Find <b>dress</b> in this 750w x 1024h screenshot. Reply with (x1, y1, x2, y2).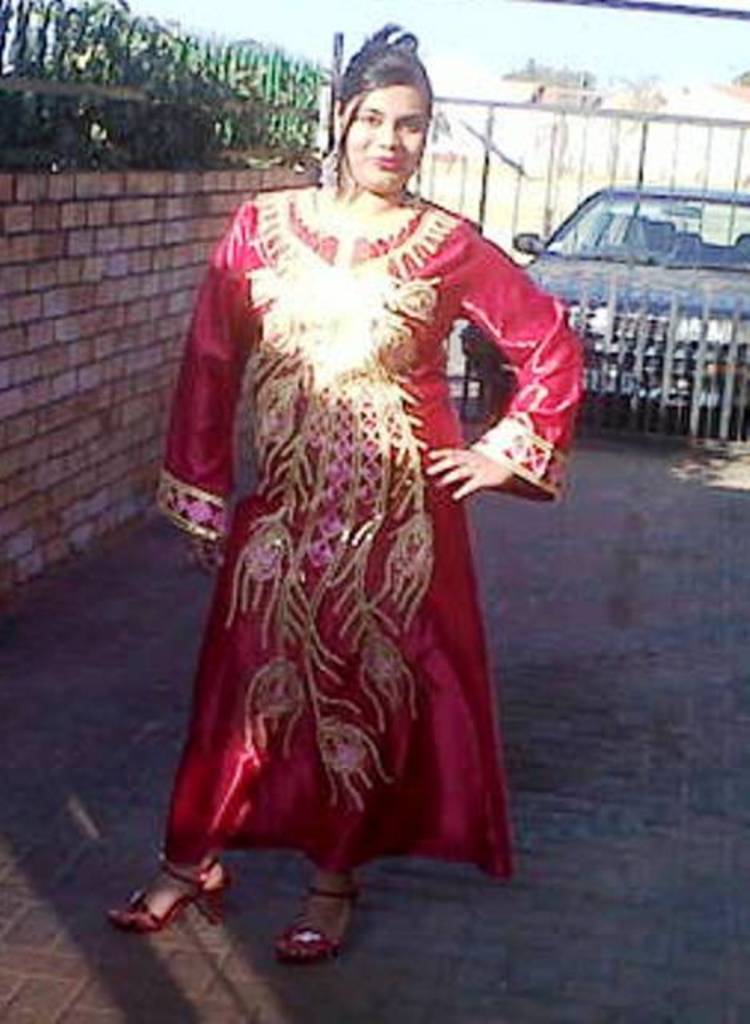
(150, 186, 587, 866).
